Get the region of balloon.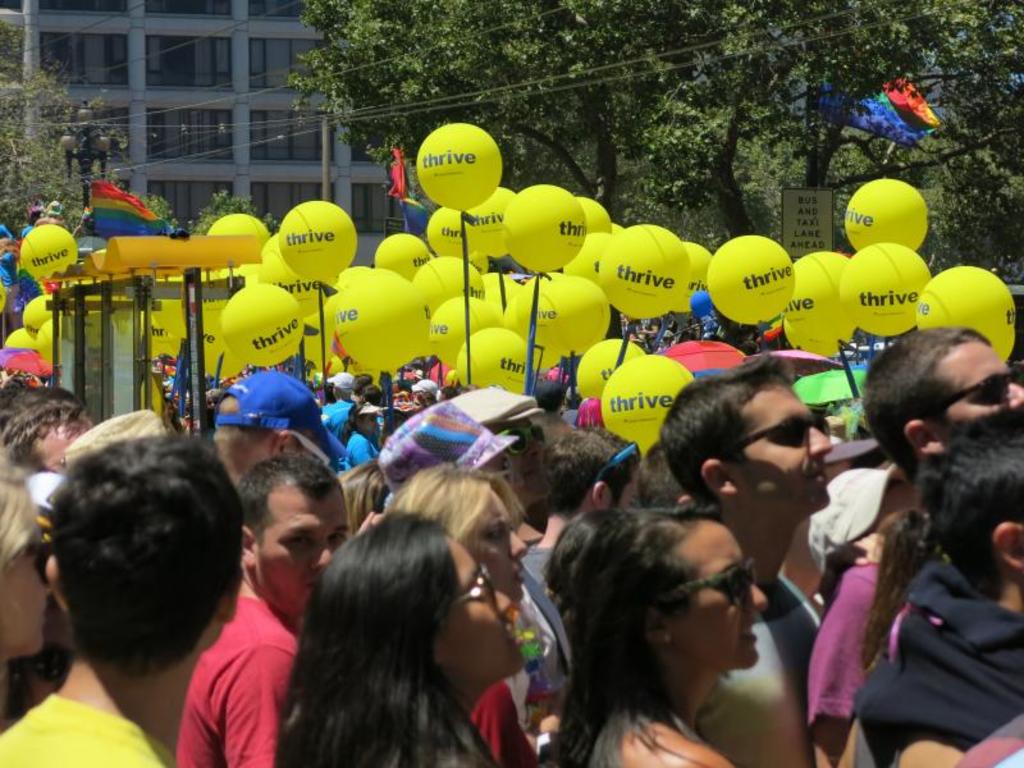
79,312,119,348.
